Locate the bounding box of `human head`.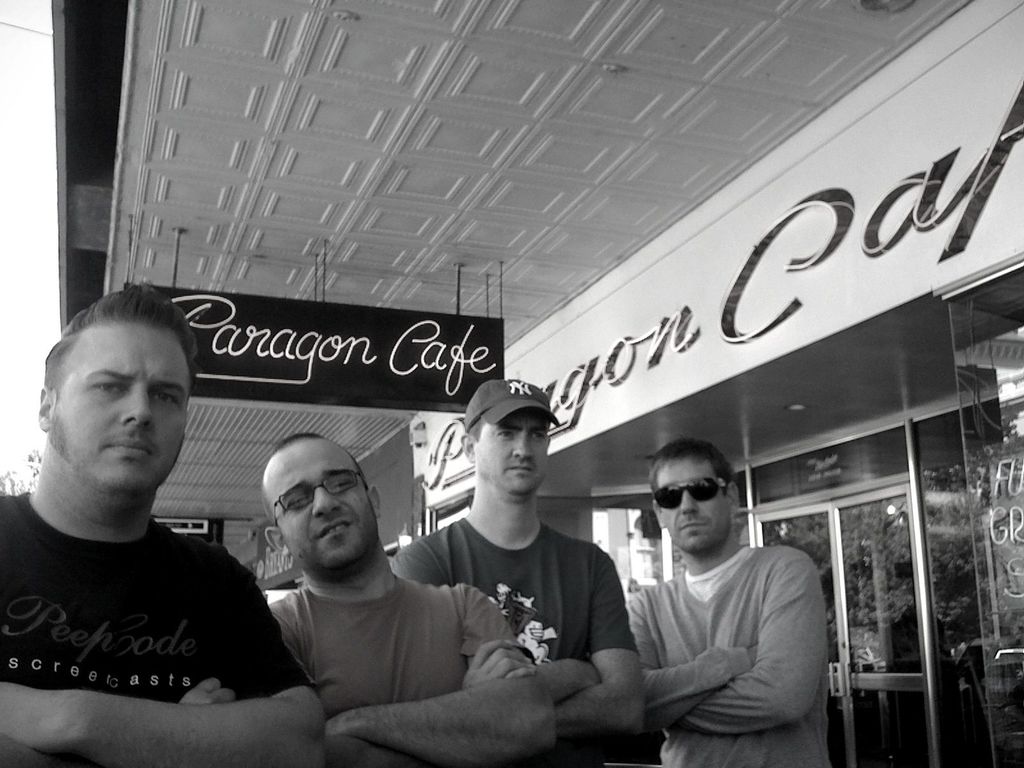
Bounding box: (31, 268, 175, 502).
